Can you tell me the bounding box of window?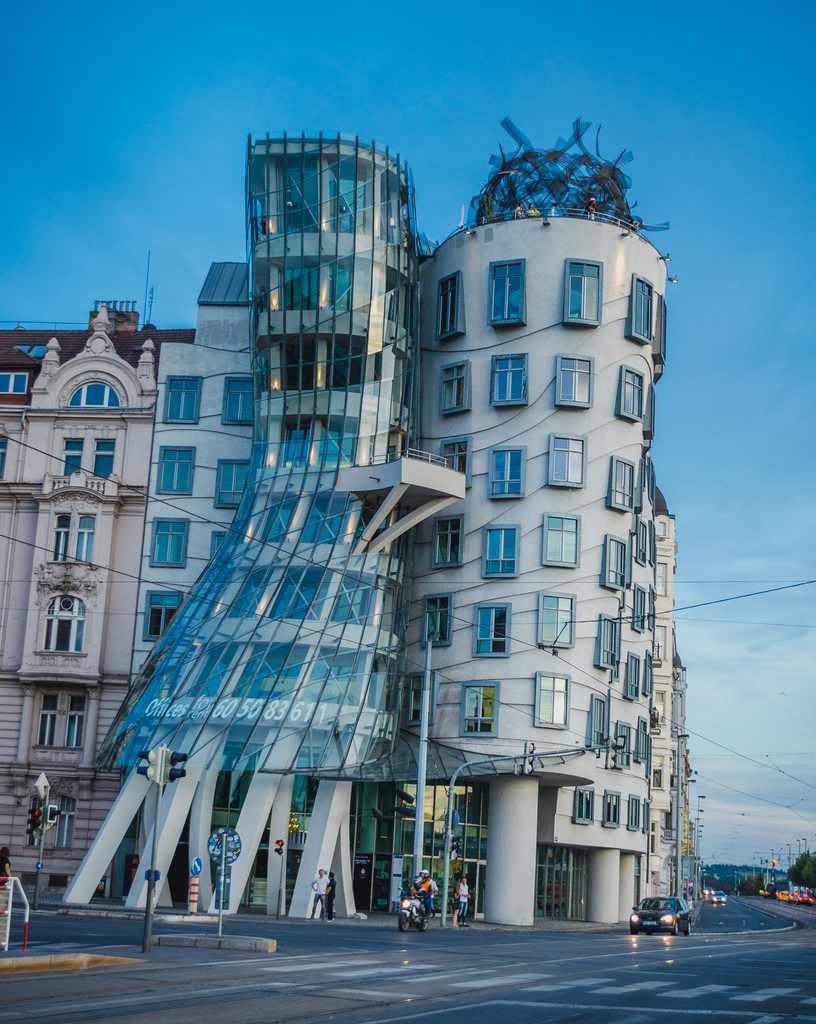
bbox=[605, 791, 623, 828].
